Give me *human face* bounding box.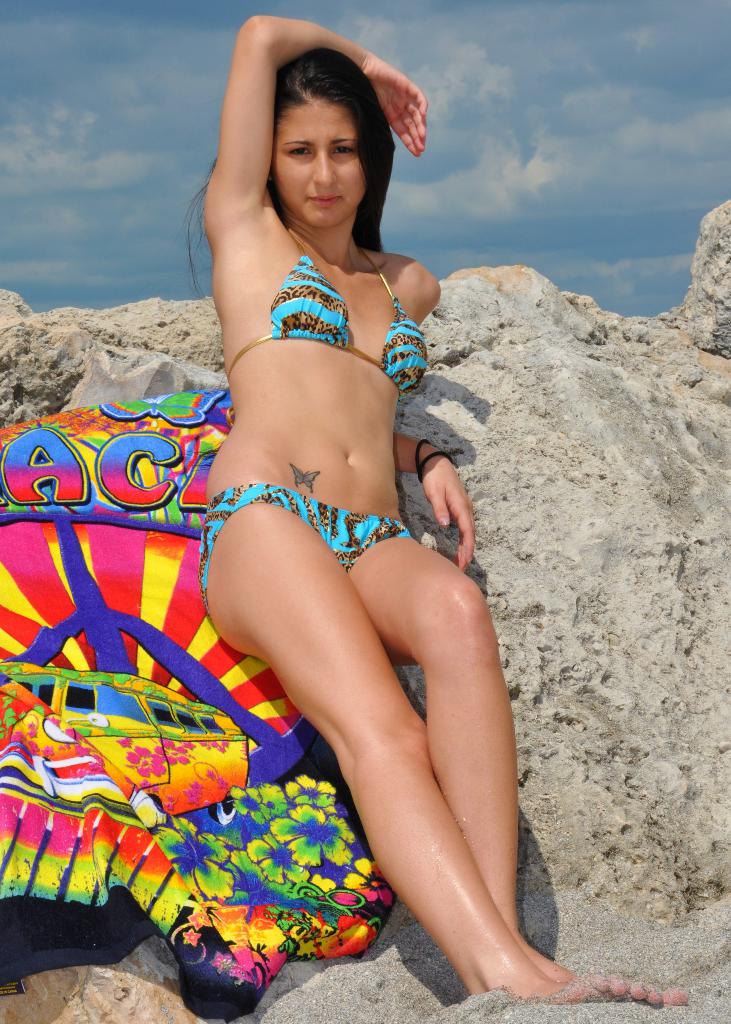
275, 93, 371, 230.
